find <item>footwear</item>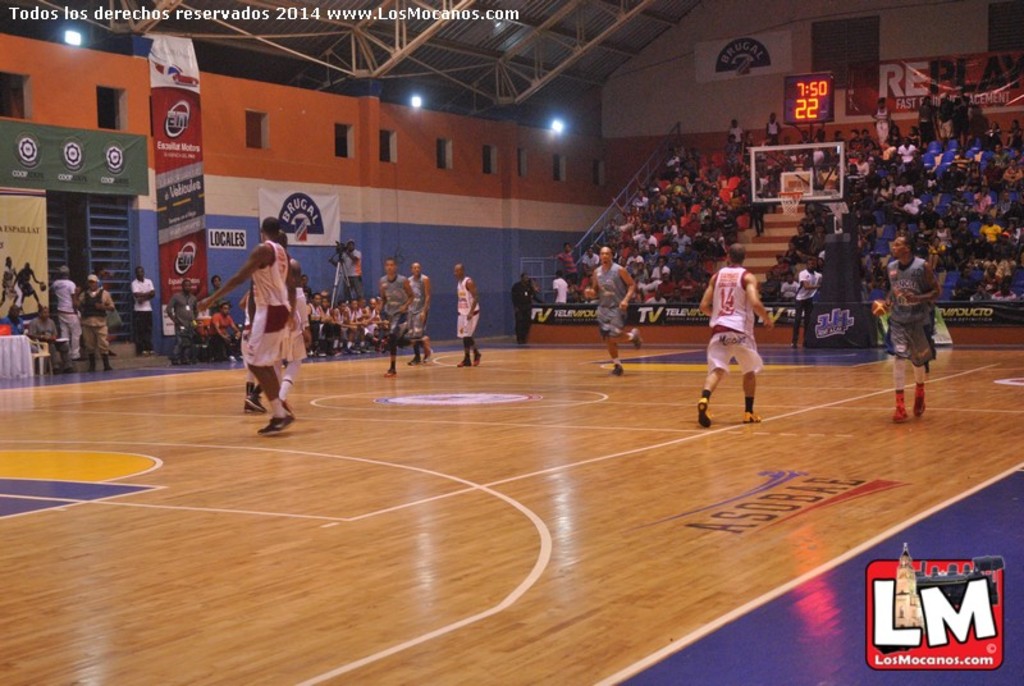
box(407, 356, 419, 362)
